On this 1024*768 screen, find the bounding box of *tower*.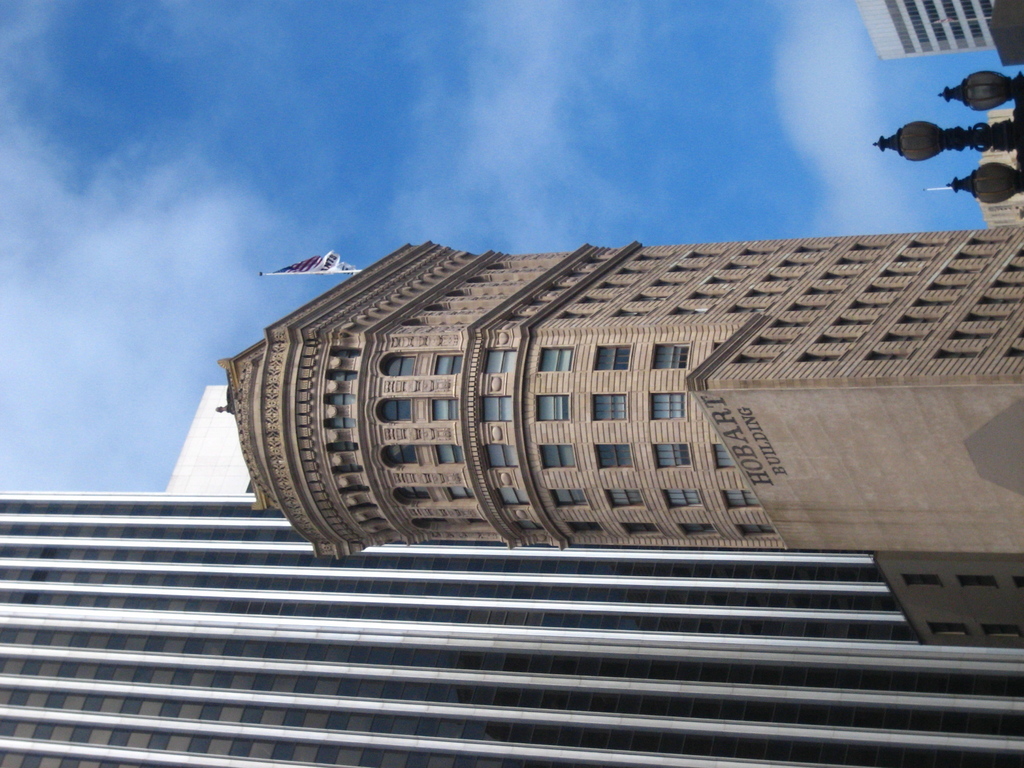
Bounding box: (x1=0, y1=491, x2=1023, y2=767).
